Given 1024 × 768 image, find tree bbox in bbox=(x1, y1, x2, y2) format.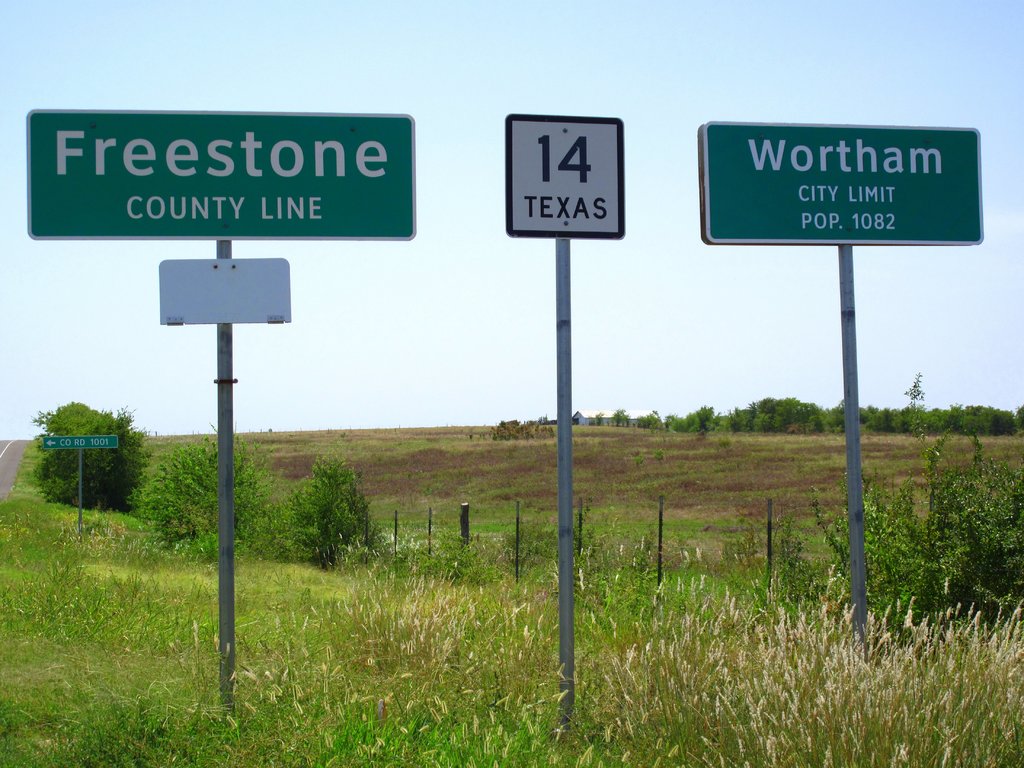
bbox=(803, 443, 1023, 637).
